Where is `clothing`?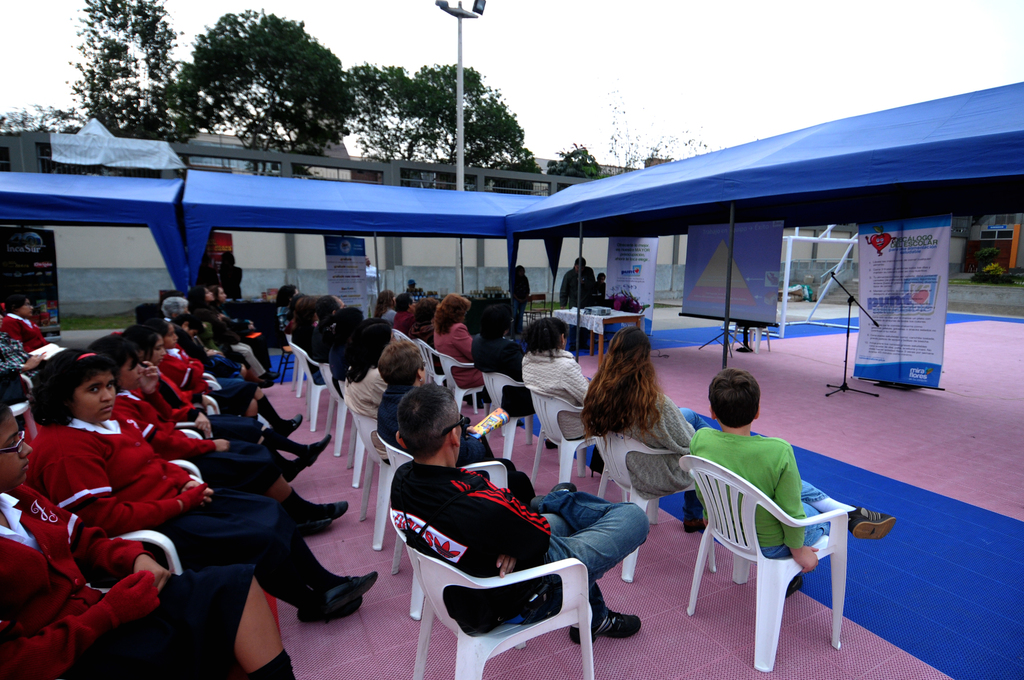
(x1=290, y1=313, x2=317, y2=338).
